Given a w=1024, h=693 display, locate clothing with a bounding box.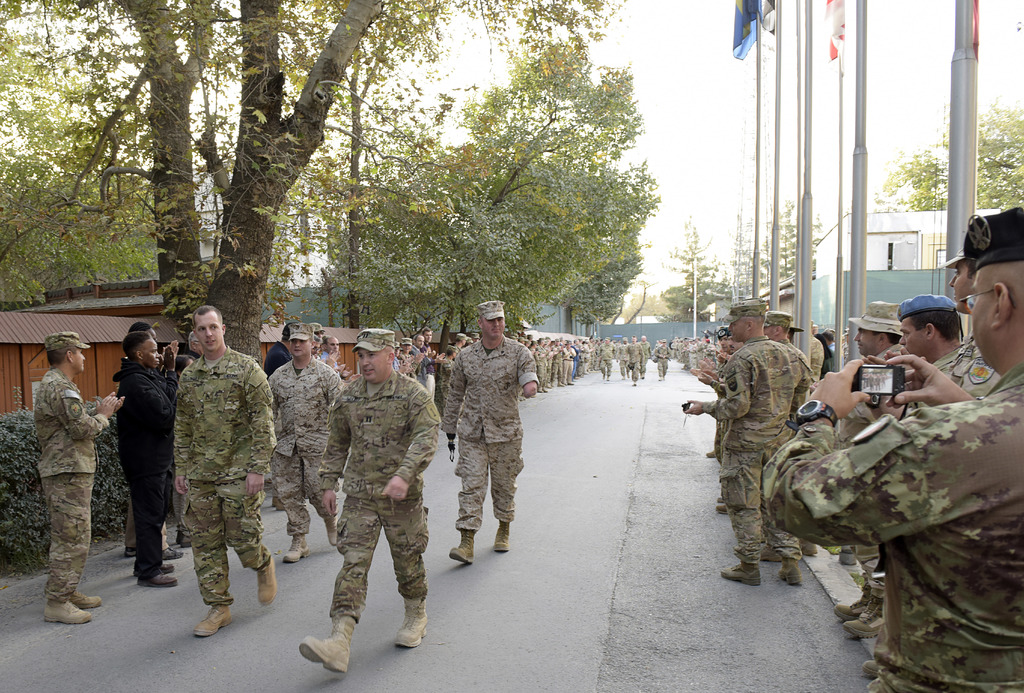
Located: BBox(113, 363, 178, 577).
